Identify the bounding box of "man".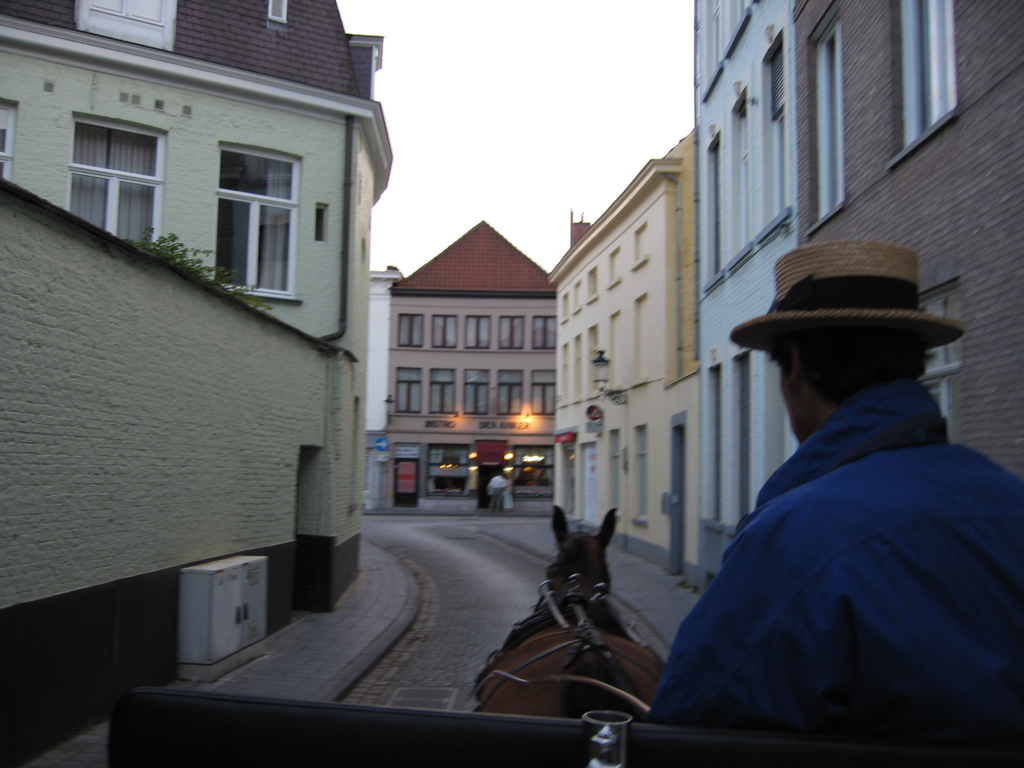
(left=655, top=241, right=1007, bottom=742).
